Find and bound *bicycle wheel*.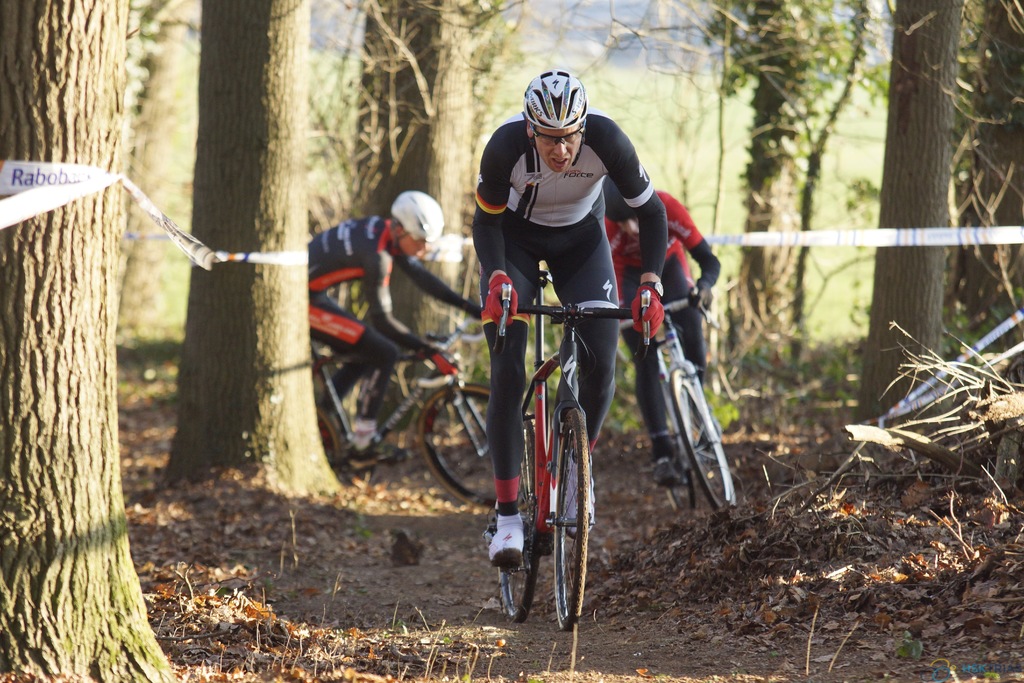
Bound: 415:382:536:522.
